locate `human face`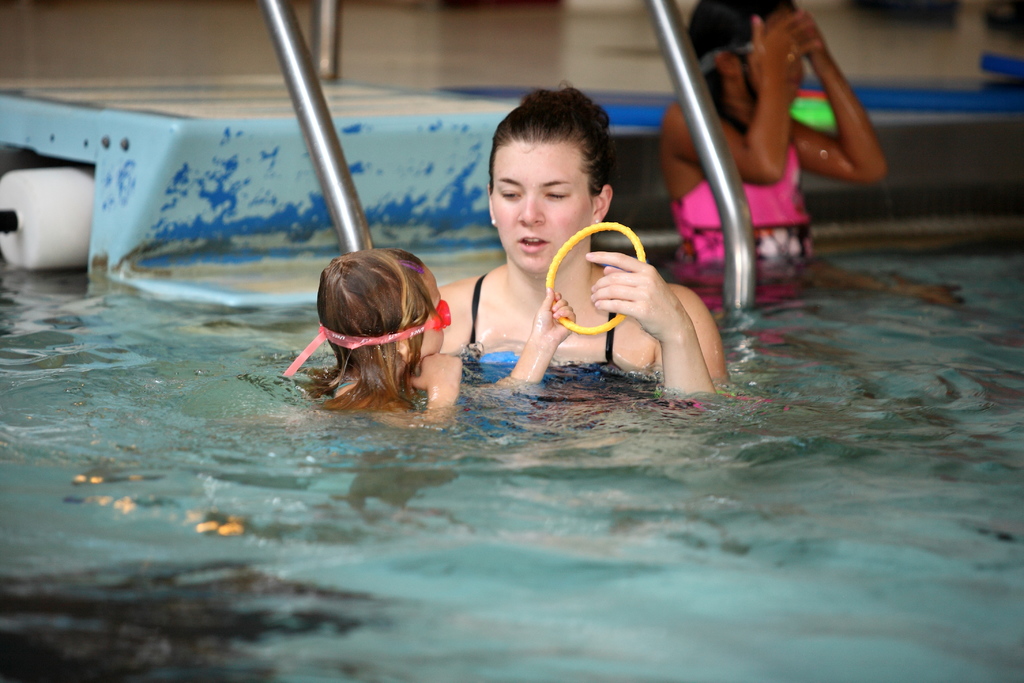
488 142 591 273
